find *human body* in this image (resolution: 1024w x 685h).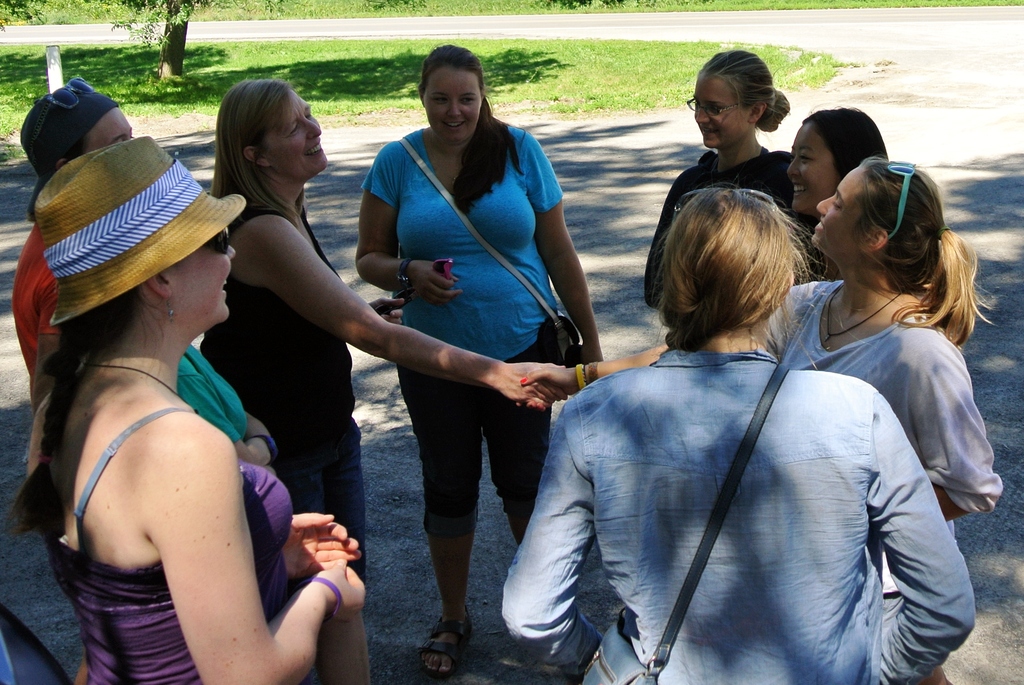
BBox(179, 345, 282, 470).
